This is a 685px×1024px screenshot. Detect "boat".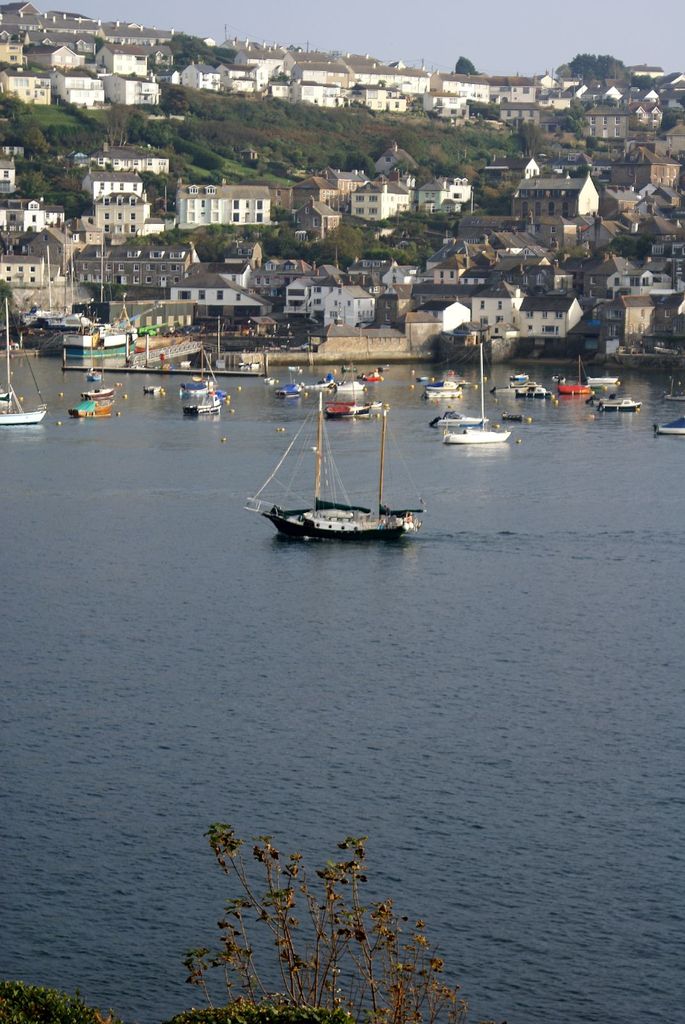
<box>74,335,114,418</box>.
